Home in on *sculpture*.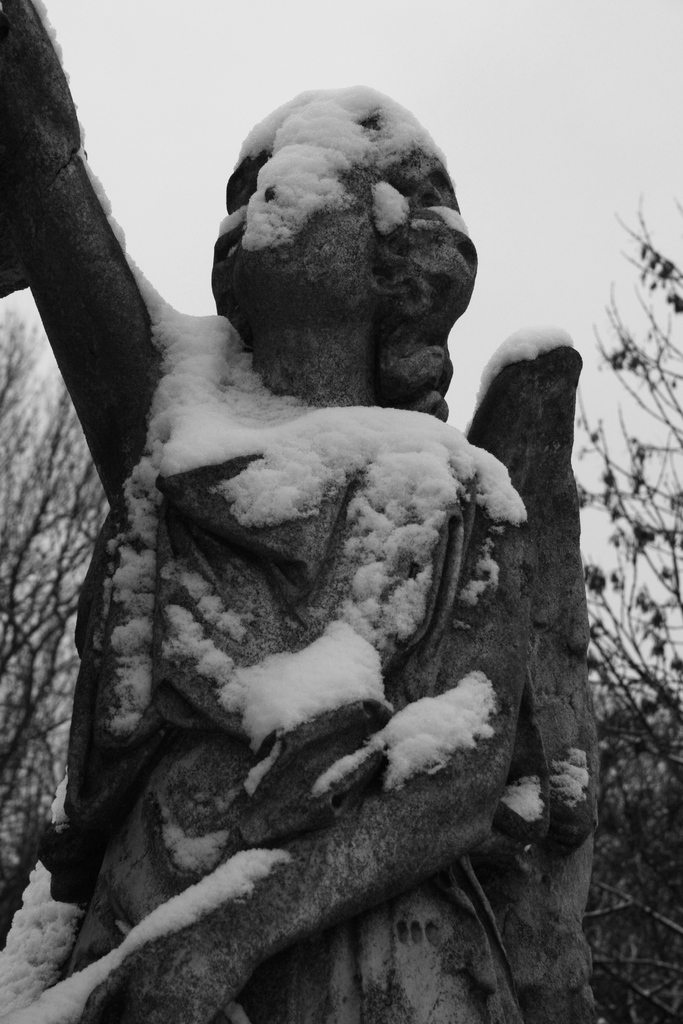
Homed in at <bbox>0, 0, 600, 1022</bbox>.
